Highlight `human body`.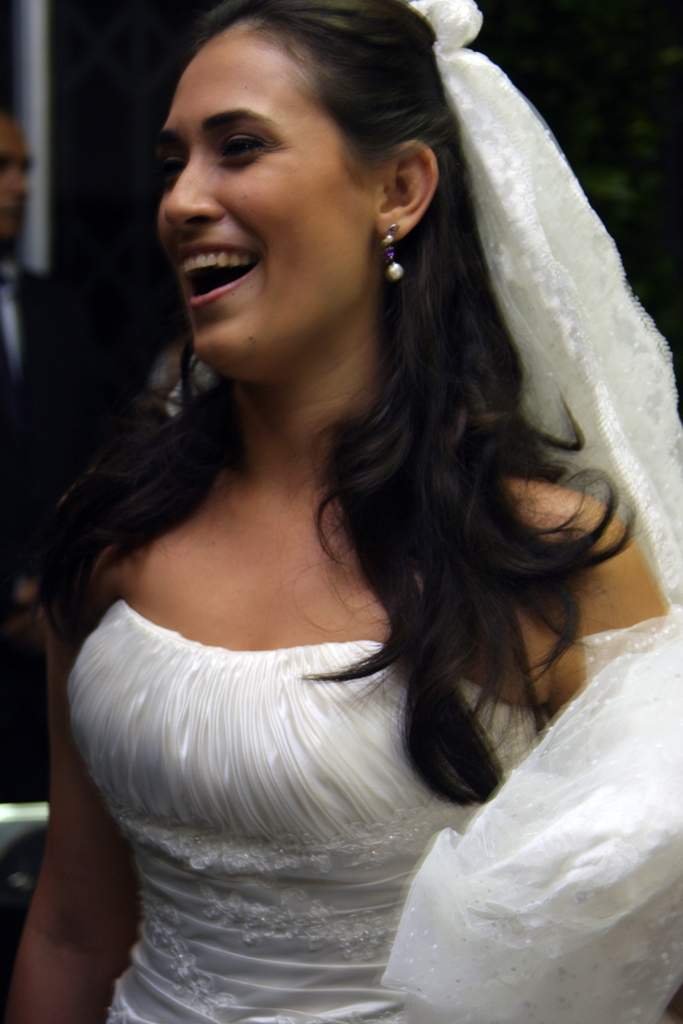
Highlighted region: [left=0, top=122, right=103, bottom=808].
